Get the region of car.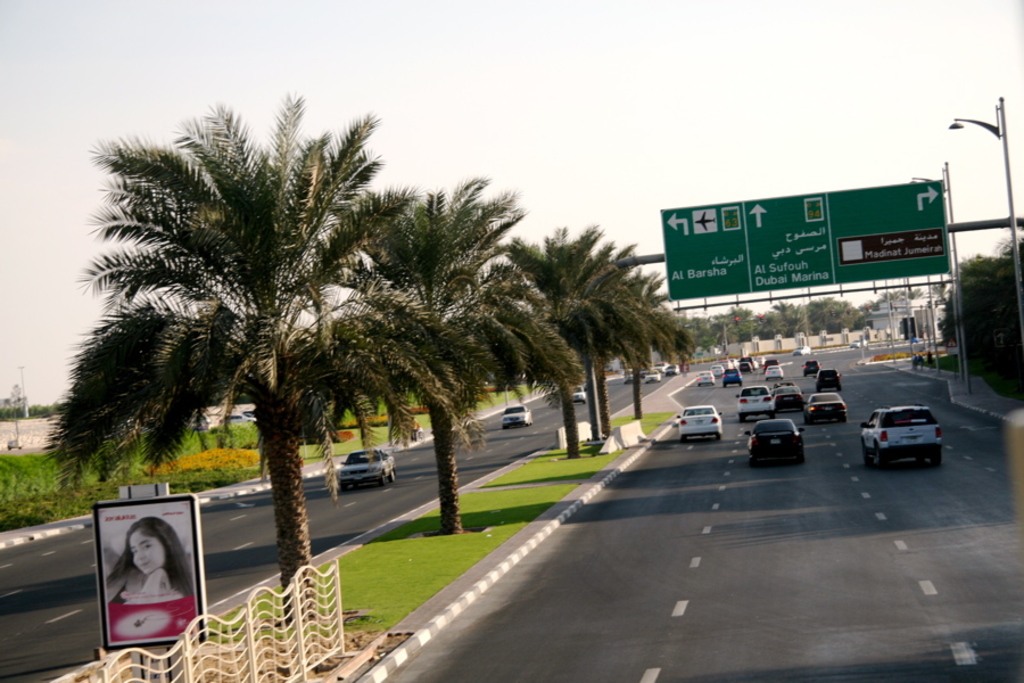
625:369:633:387.
